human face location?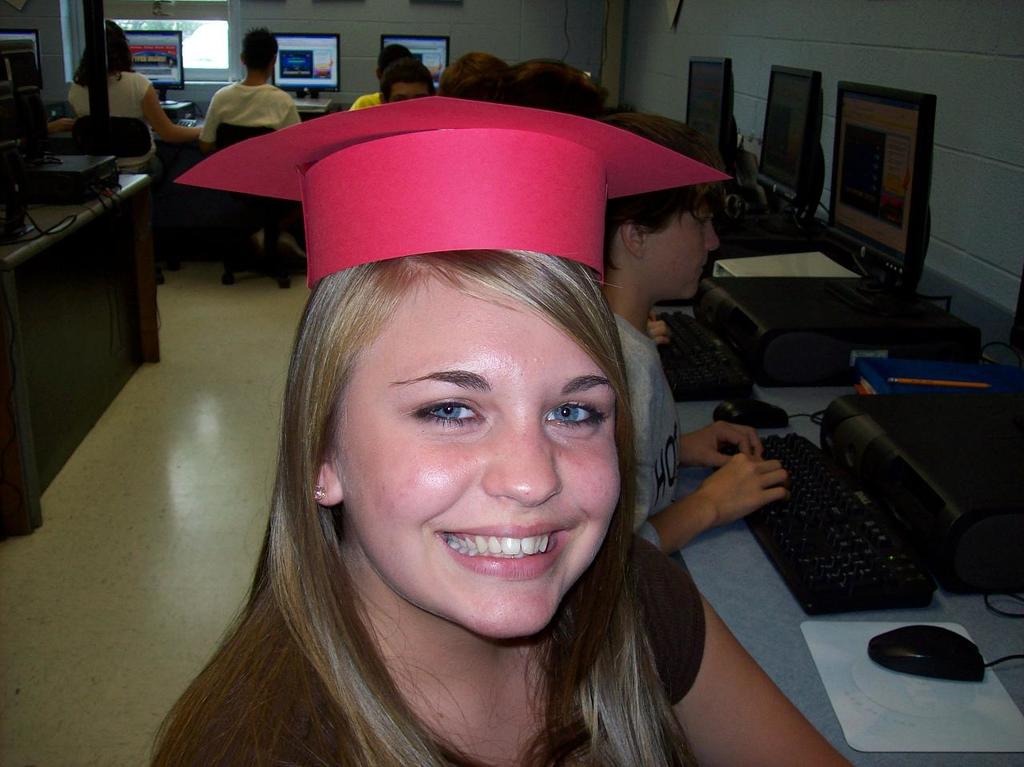
BBox(393, 82, 434, 98)
